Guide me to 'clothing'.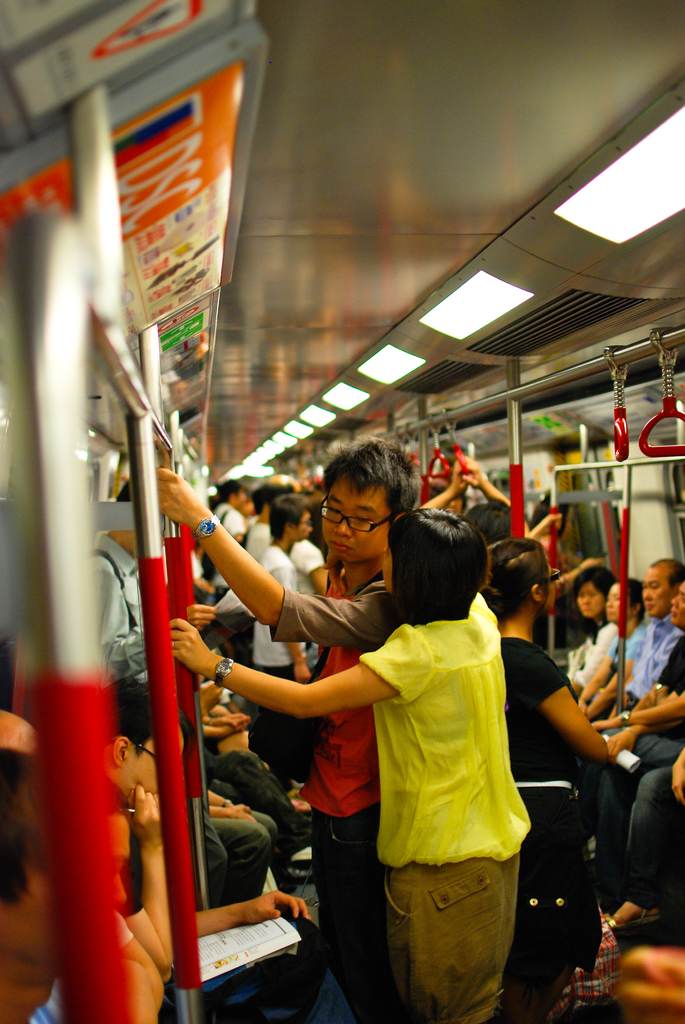
Guidance: x1=298 y1=567 x2=384 y2=1023.
